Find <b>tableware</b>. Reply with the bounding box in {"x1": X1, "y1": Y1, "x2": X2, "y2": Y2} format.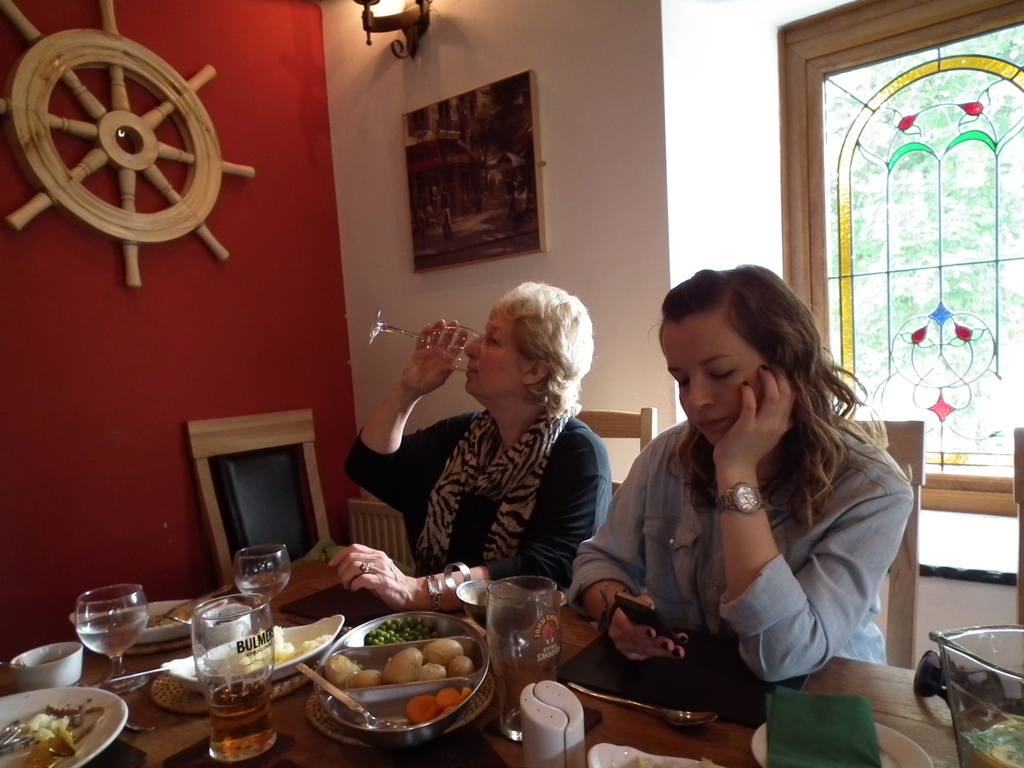
{"x1": 568, "y1": 680, "x2": 719, "y2": 730}.
